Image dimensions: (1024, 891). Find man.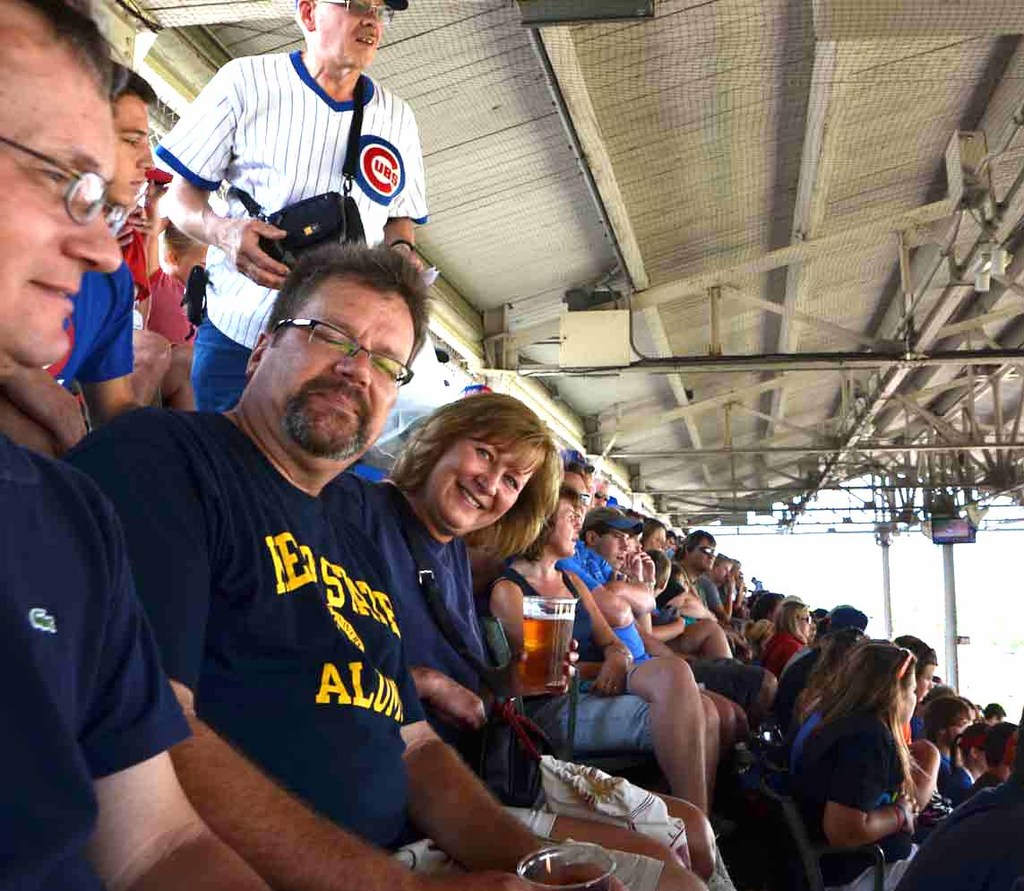
crop(49, 61, 154, 427).
